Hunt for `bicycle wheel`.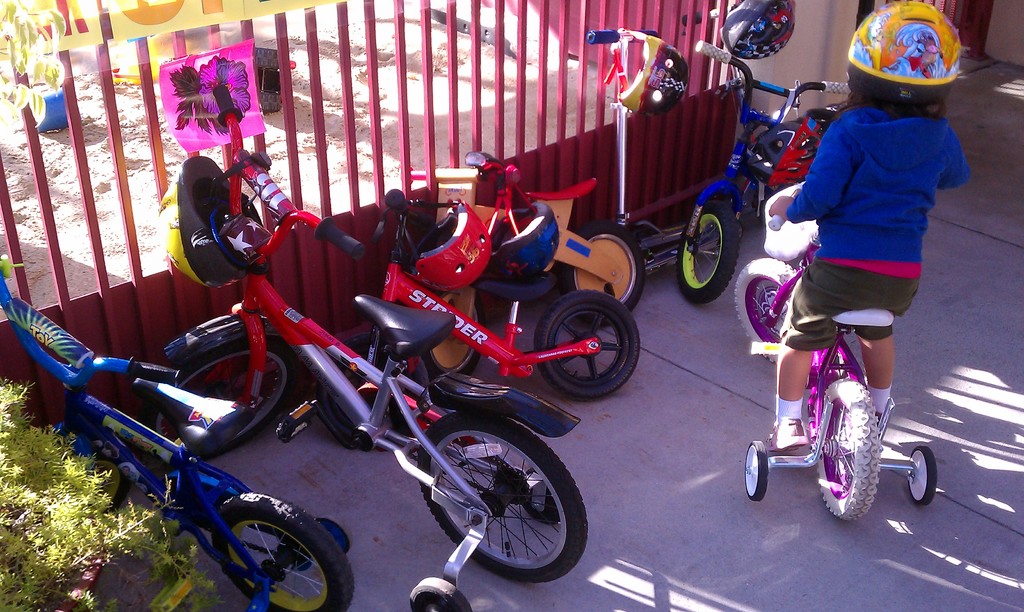
Hunted down at detection(208, 490, 360, 611).
